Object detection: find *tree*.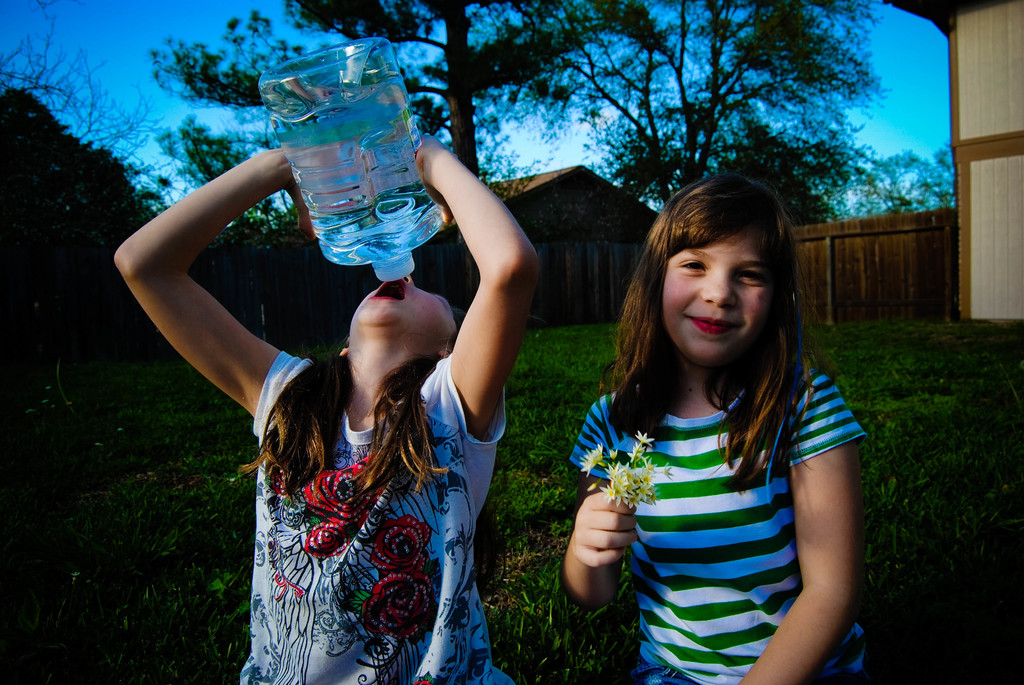
[x1=652, y1=128, x2=841, y2=224].
